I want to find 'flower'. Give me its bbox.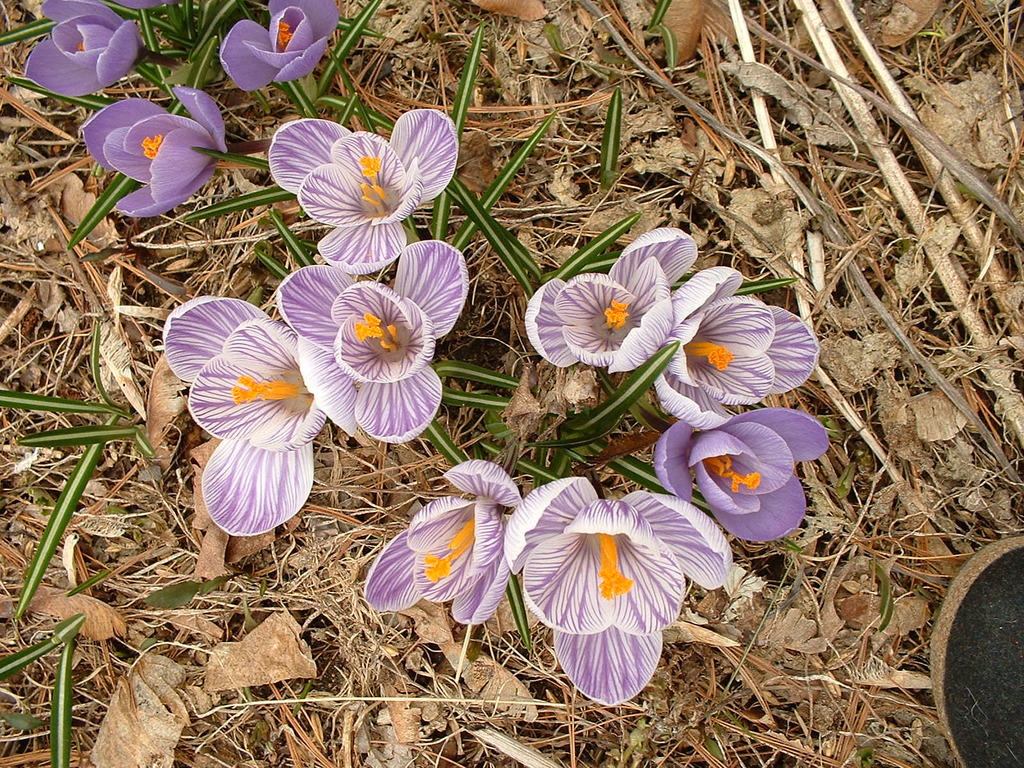
[x1=268, y1=108, x2=460, y2=278].
